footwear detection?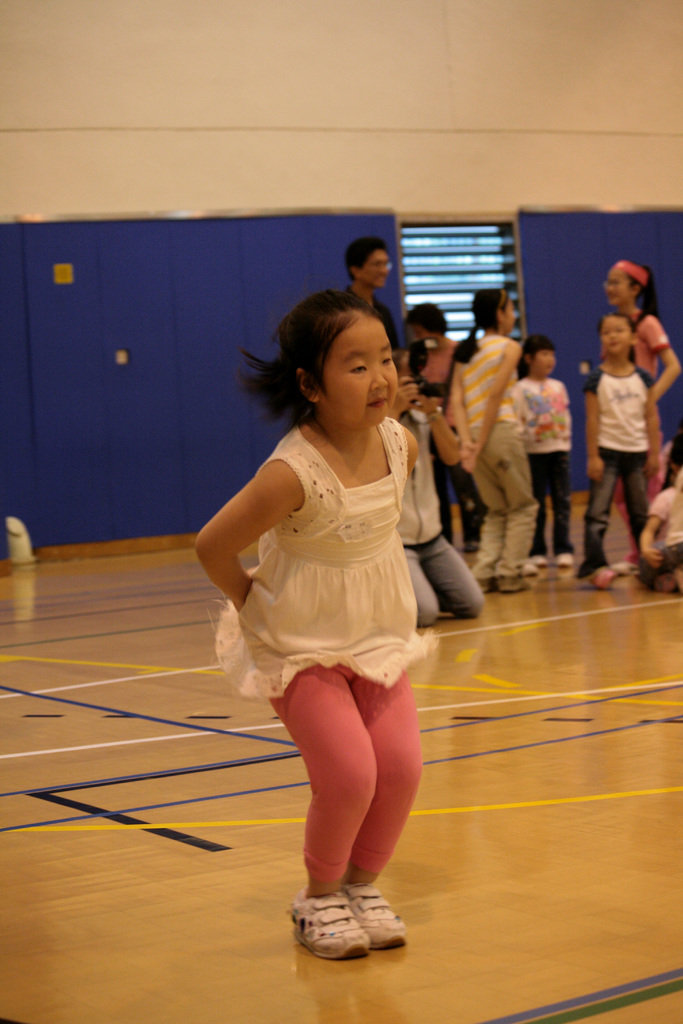
493, 569, 537, 590
